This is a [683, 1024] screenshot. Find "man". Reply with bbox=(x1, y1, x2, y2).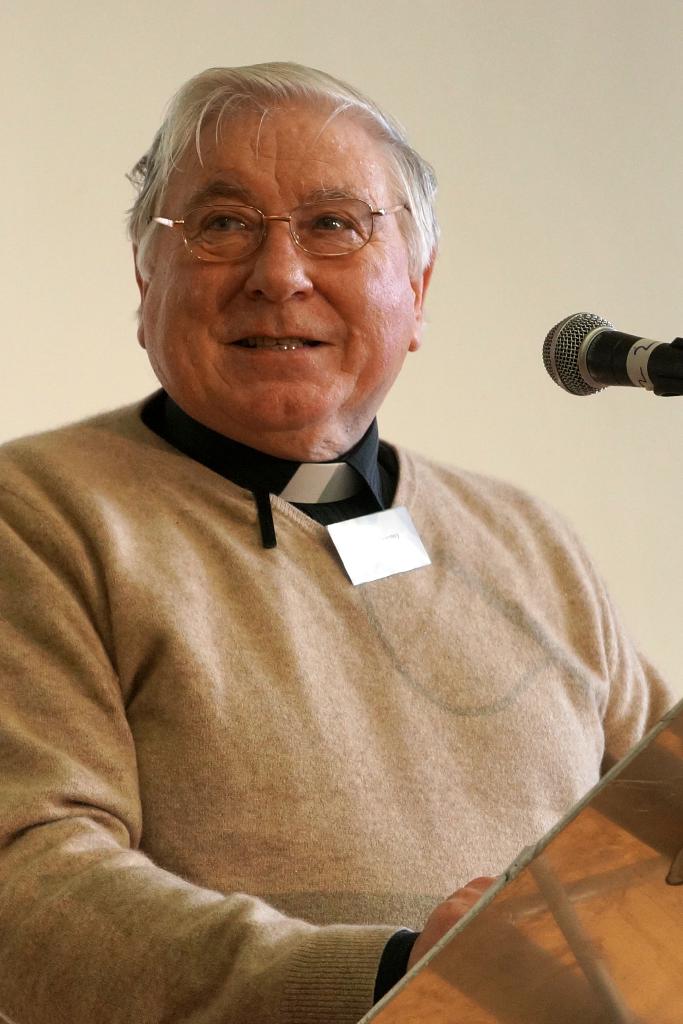
bbox=(1, 69, 659, 986).
